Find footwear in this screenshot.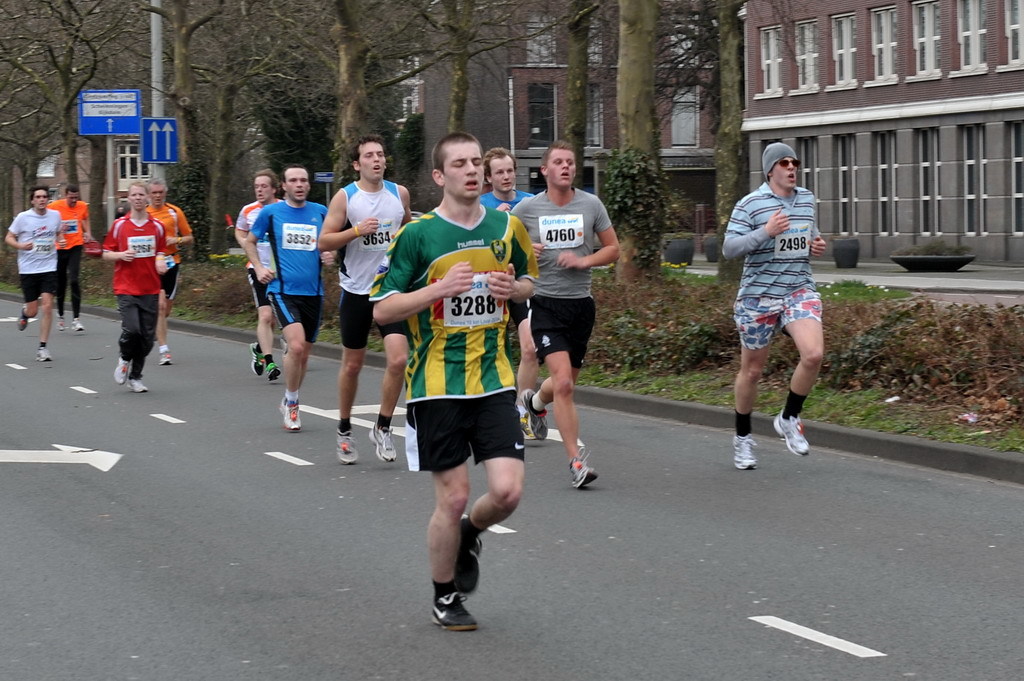
The bounding box for footwear is x1=14, y1=307, x2=25, y2=332.
